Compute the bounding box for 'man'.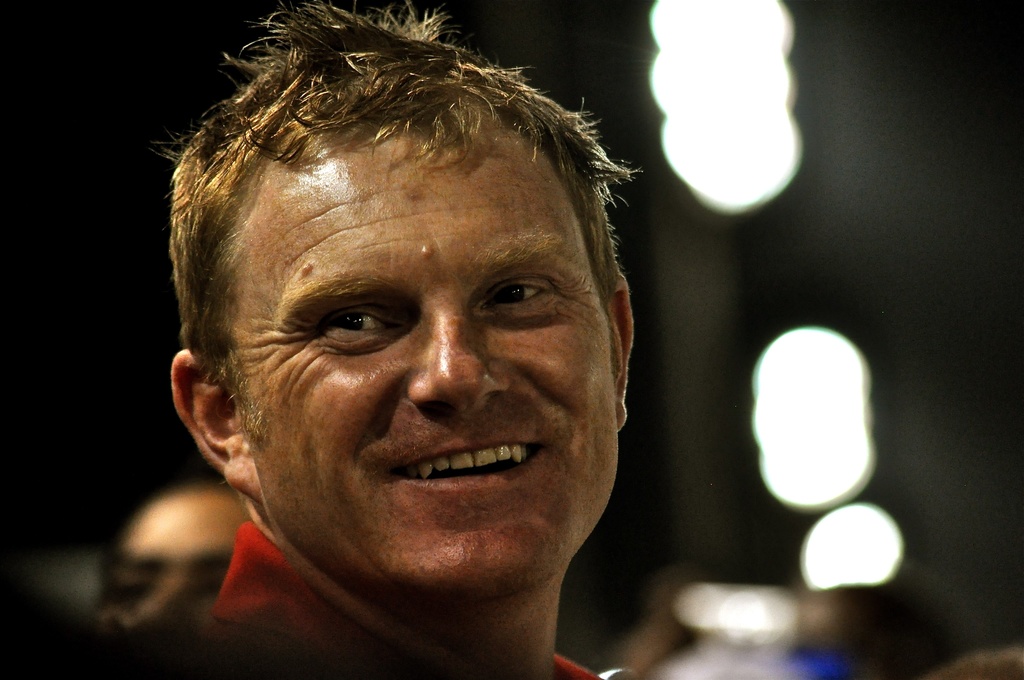
locate(158, 28, 646, 595).
